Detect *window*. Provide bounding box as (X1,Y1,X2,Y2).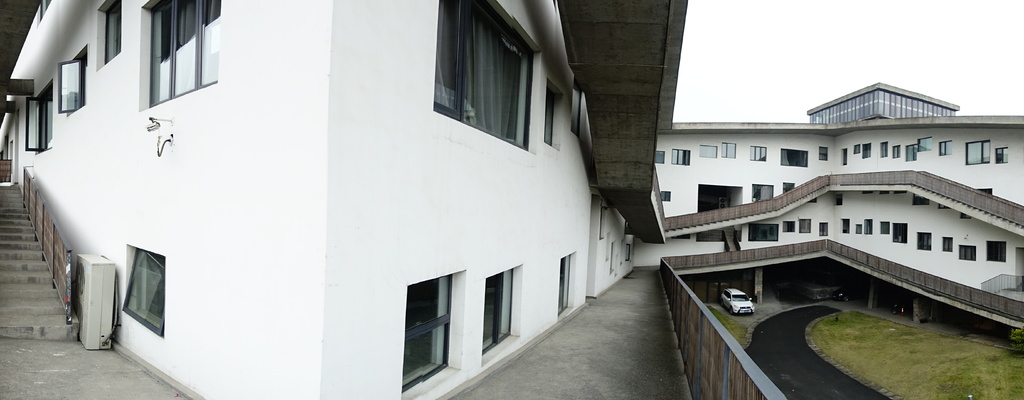
(881,141,888,159).
